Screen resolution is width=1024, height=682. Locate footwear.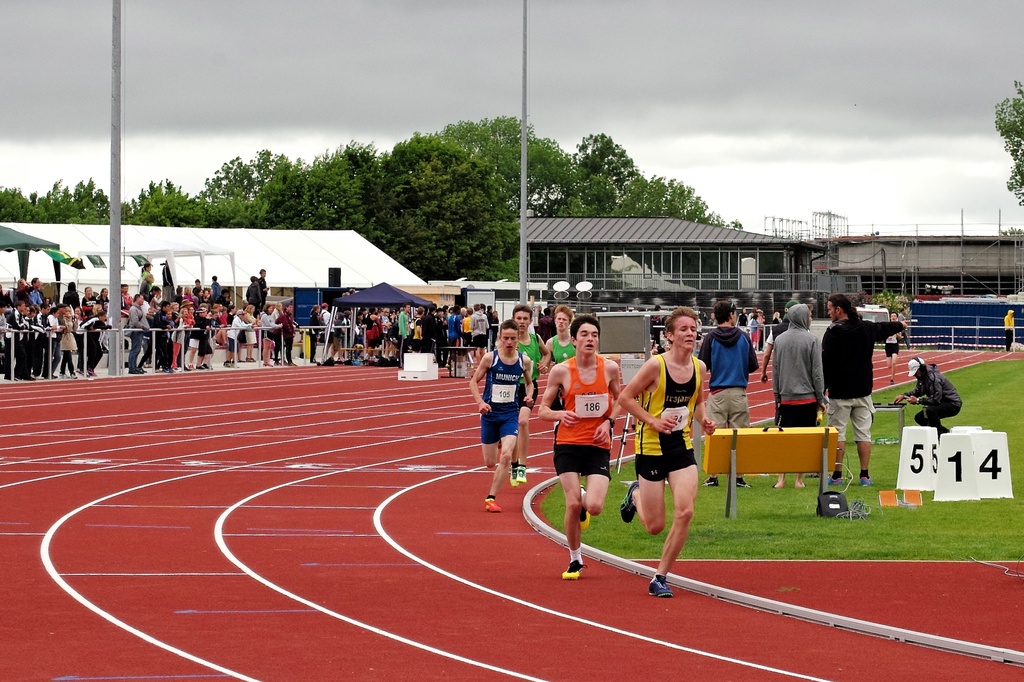
bbox=(858, 473, 872, 485).
